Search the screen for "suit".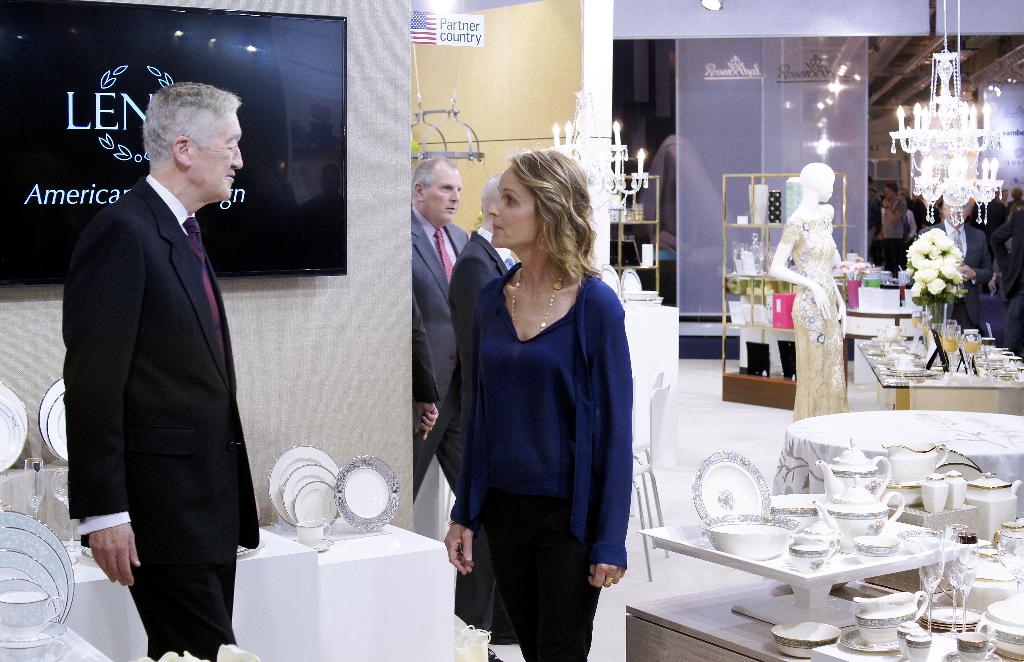
Found at x1=60, y1=170, x2=259, y2=549.
